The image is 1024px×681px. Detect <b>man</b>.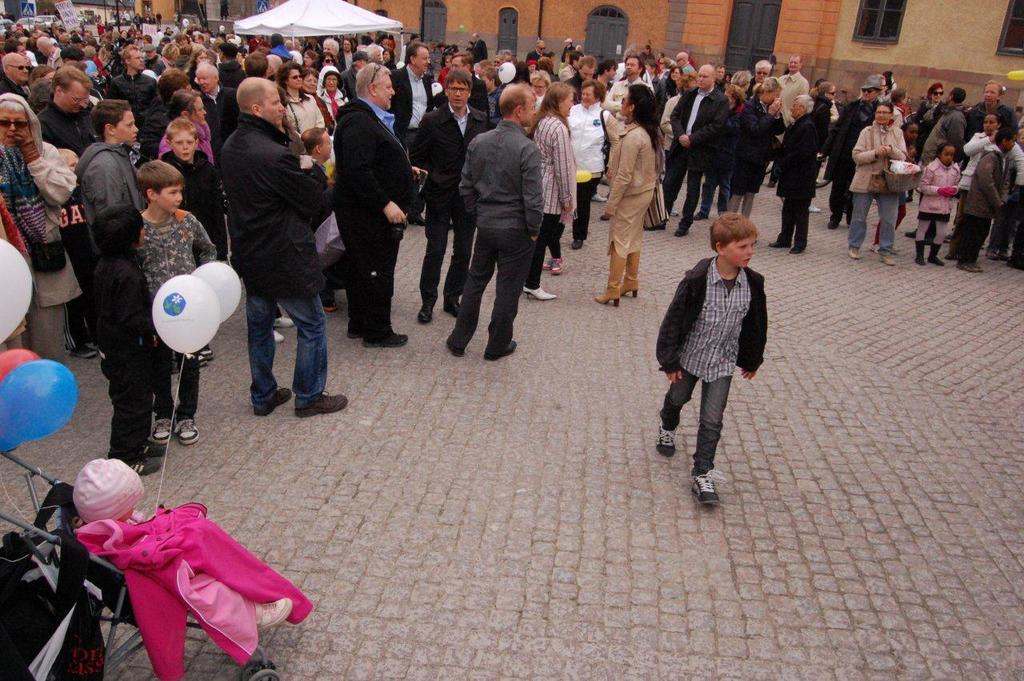
Detection: [left=0, top=50, right=29, bottom=102].
